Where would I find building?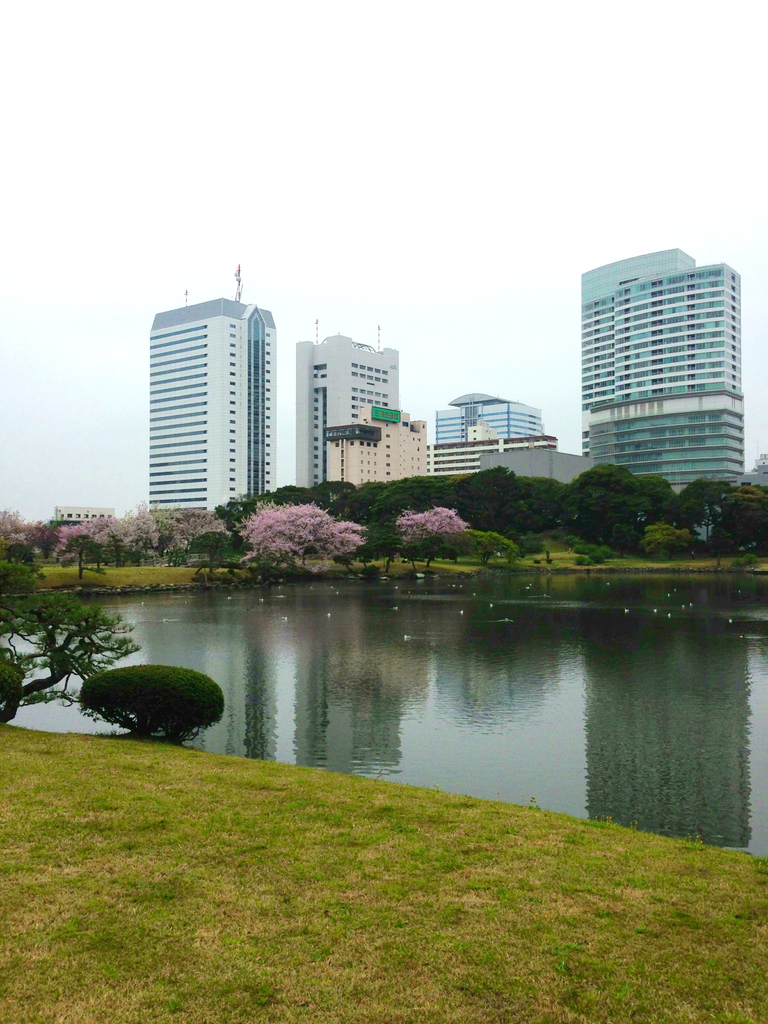
At region(429, 384, 556, 477).
